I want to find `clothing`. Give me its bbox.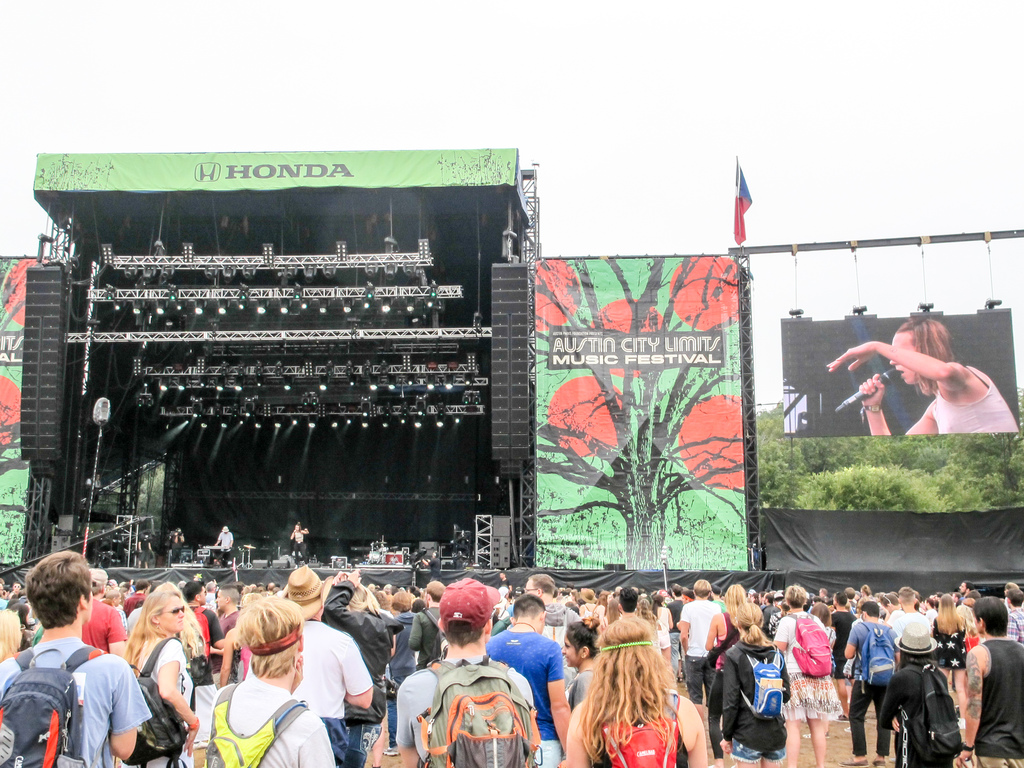
169 538 185 562.
